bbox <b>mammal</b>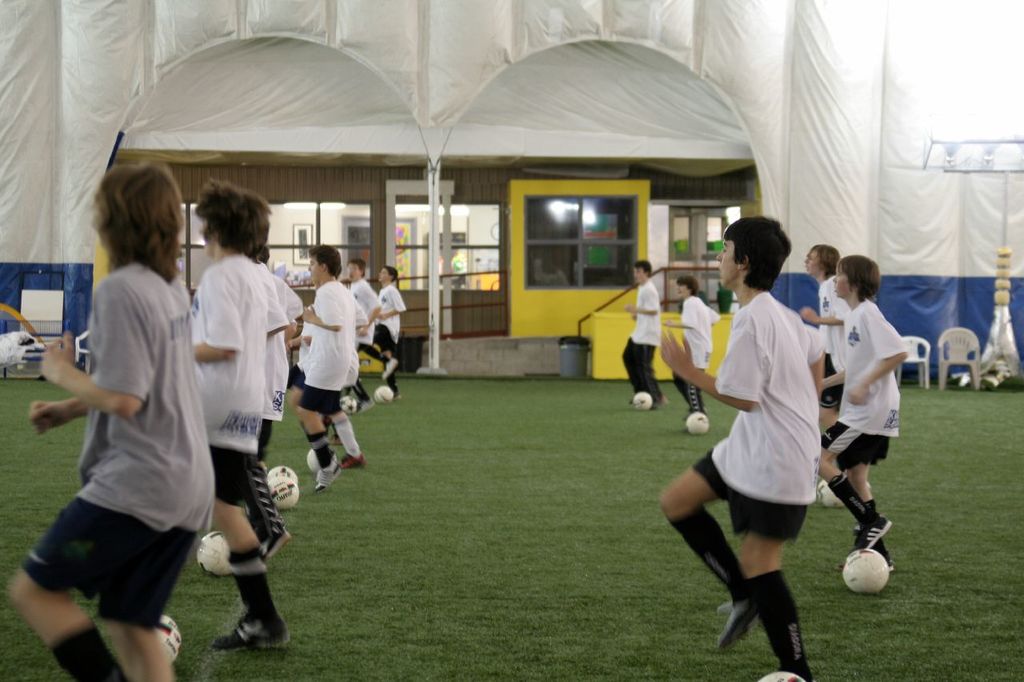
<bbox>618, 259, 669, 409</bbox>
